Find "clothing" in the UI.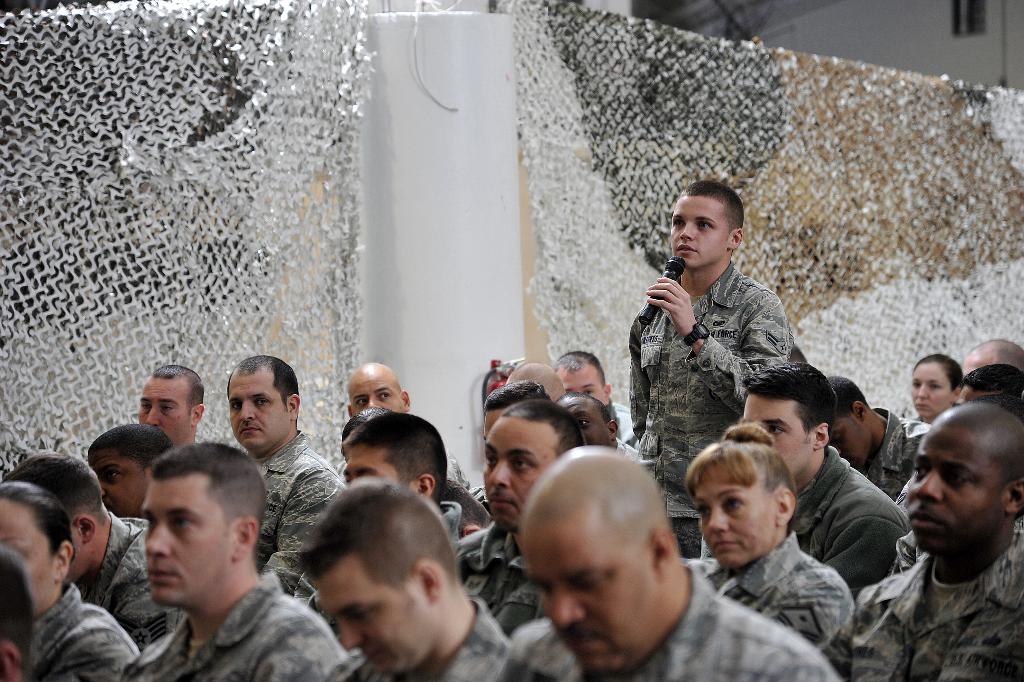
UI element at (886,528,1023,570).
